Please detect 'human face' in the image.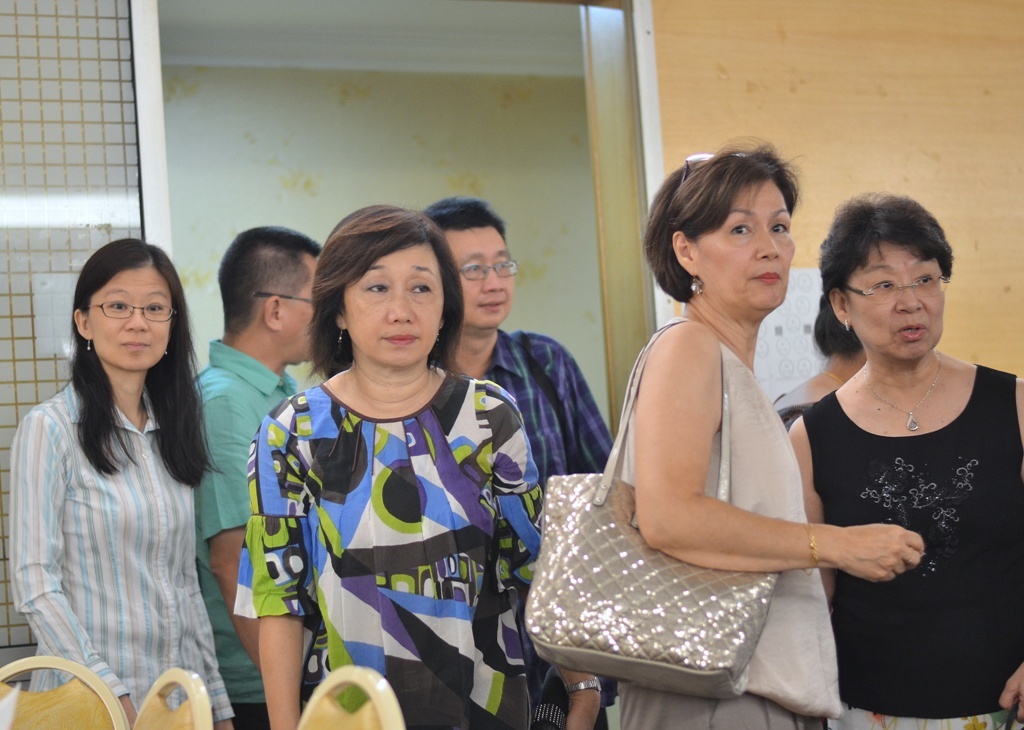
x1=283, y1=258, x2=319, y2=363.
